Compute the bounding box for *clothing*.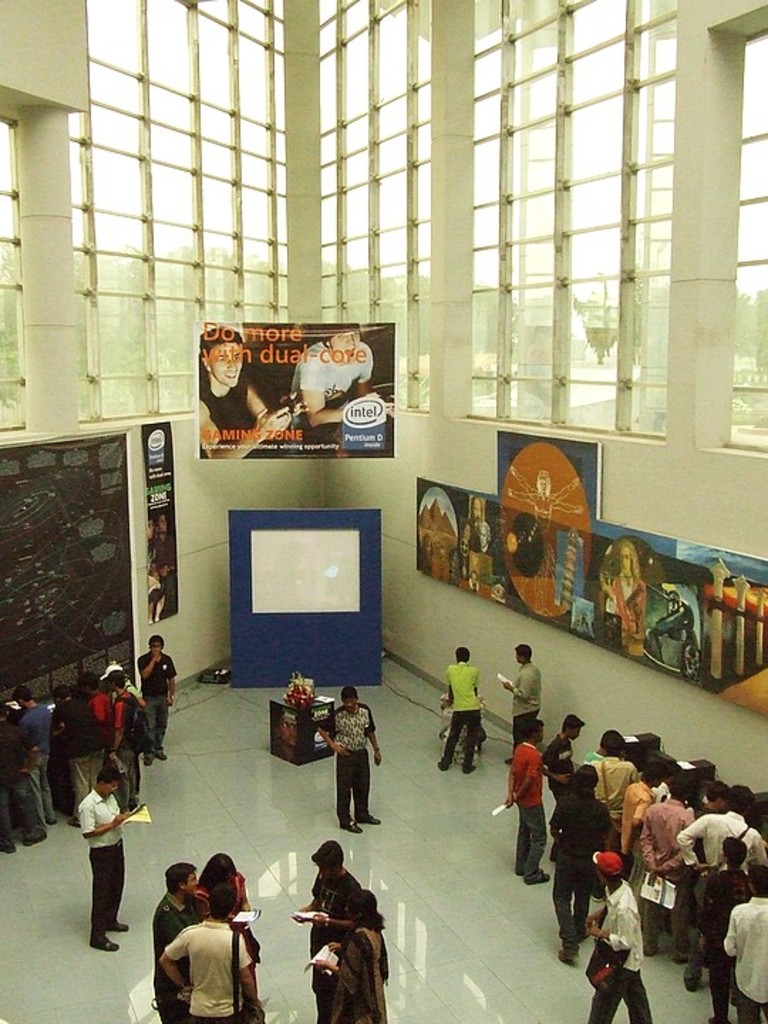
bbox=[77, 791, 121, 942].
